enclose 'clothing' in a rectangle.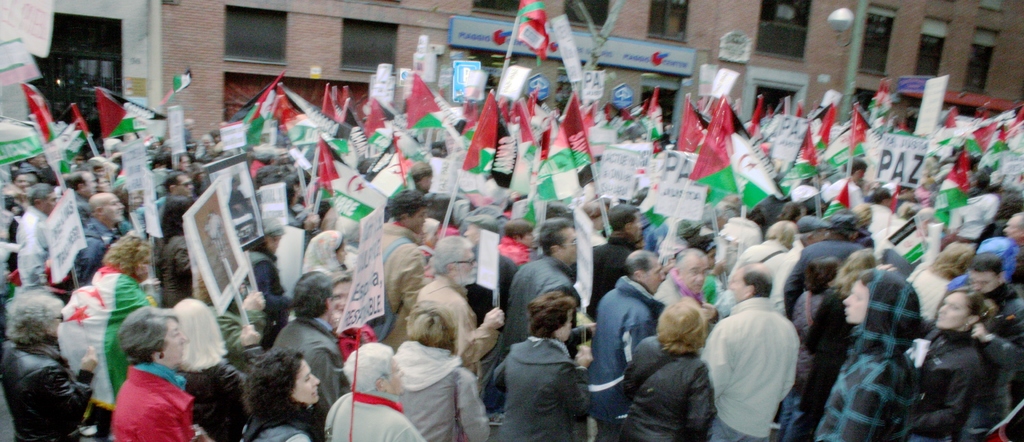
rect(413, 221, 450, 249).
